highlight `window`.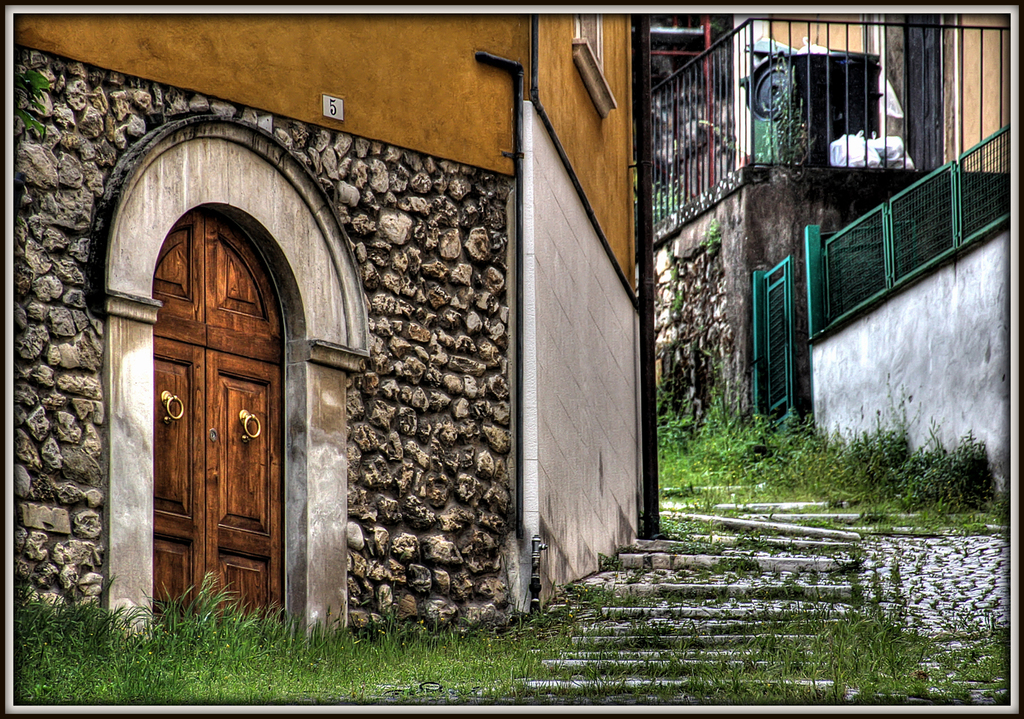
Highlighted region: left=572, top=12, right=593, bottom=50.
